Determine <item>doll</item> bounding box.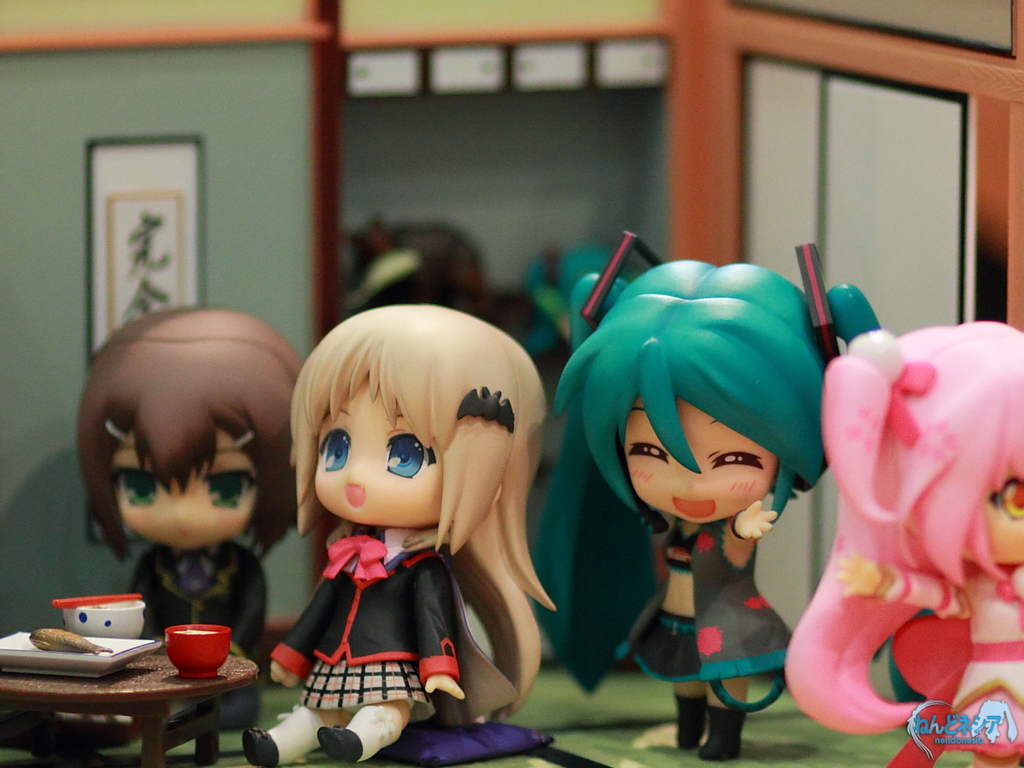
Determined: 786,318,1023,767.
